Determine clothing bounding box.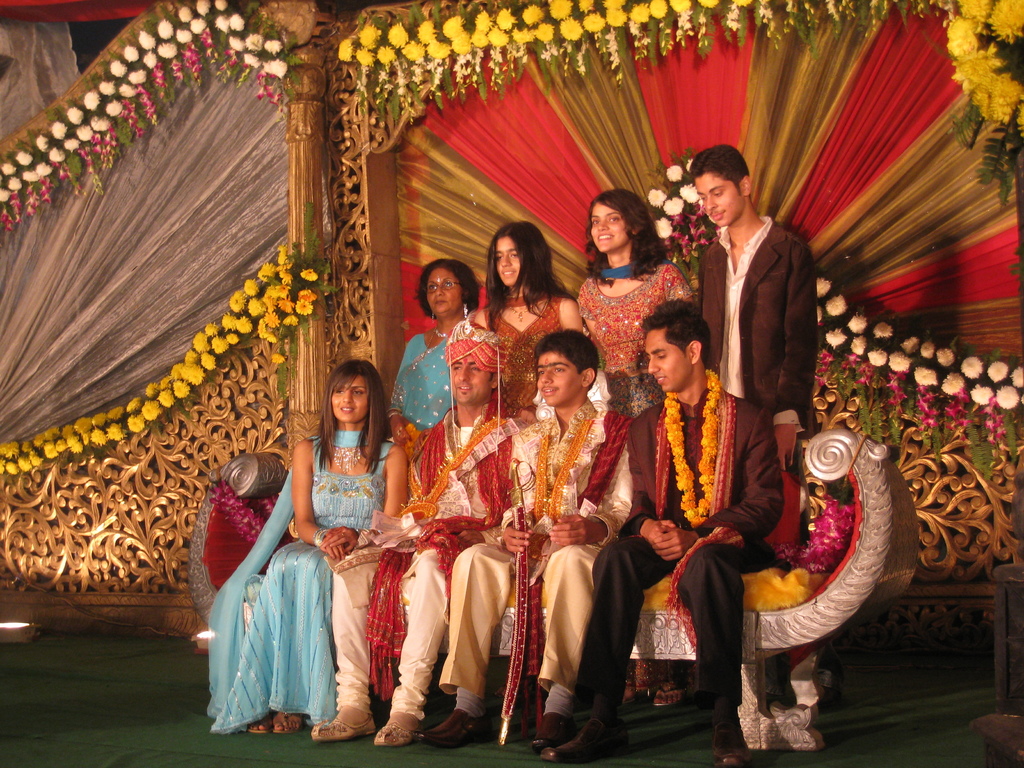
Determined: (x1=694, y1=213, x2=819, y2=449).
